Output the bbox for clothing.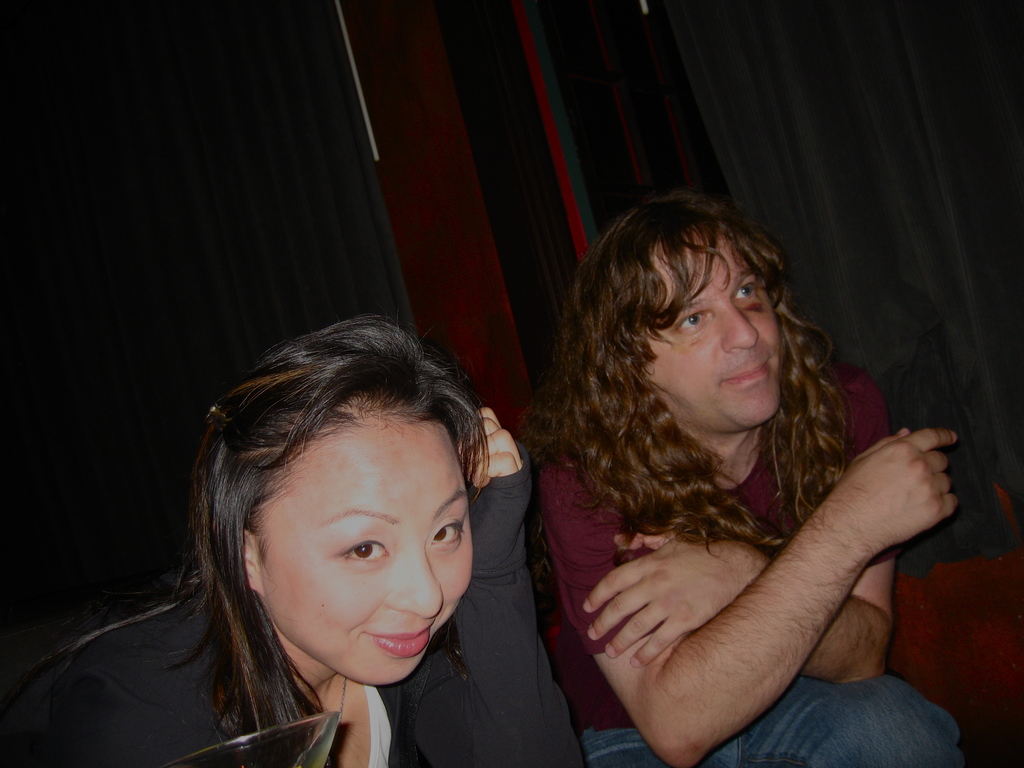
544 337 968 767.
